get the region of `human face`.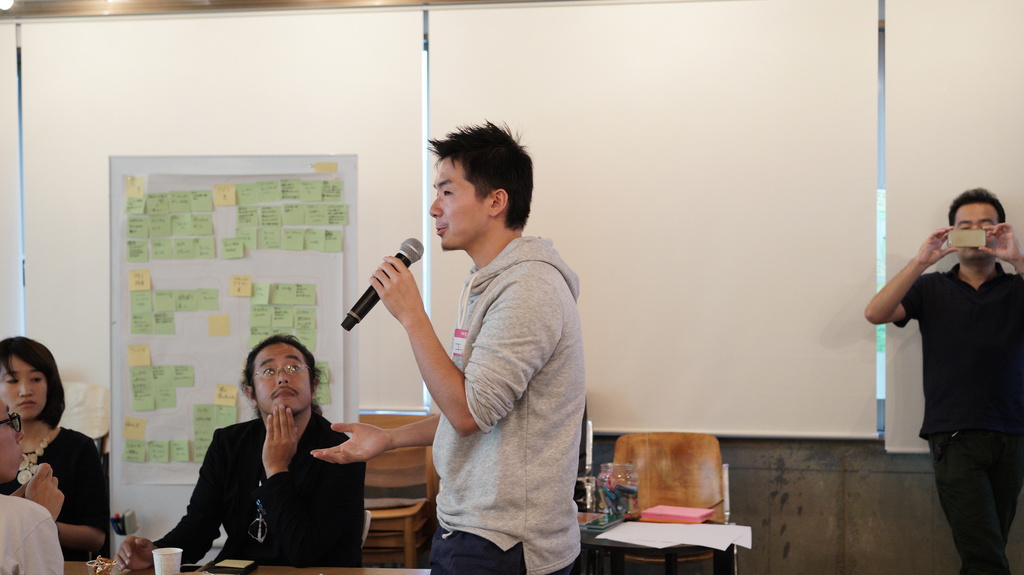
Rect(0, 356, 49, 422).
